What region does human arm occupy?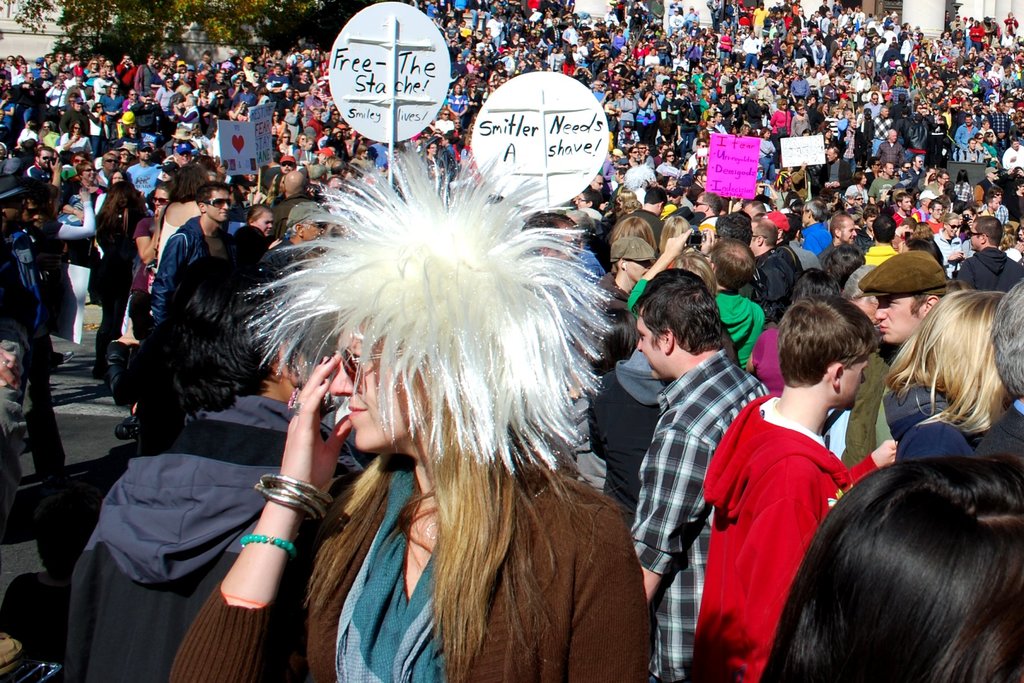
[x1=626, y1=409, x2=717, y2=604].
